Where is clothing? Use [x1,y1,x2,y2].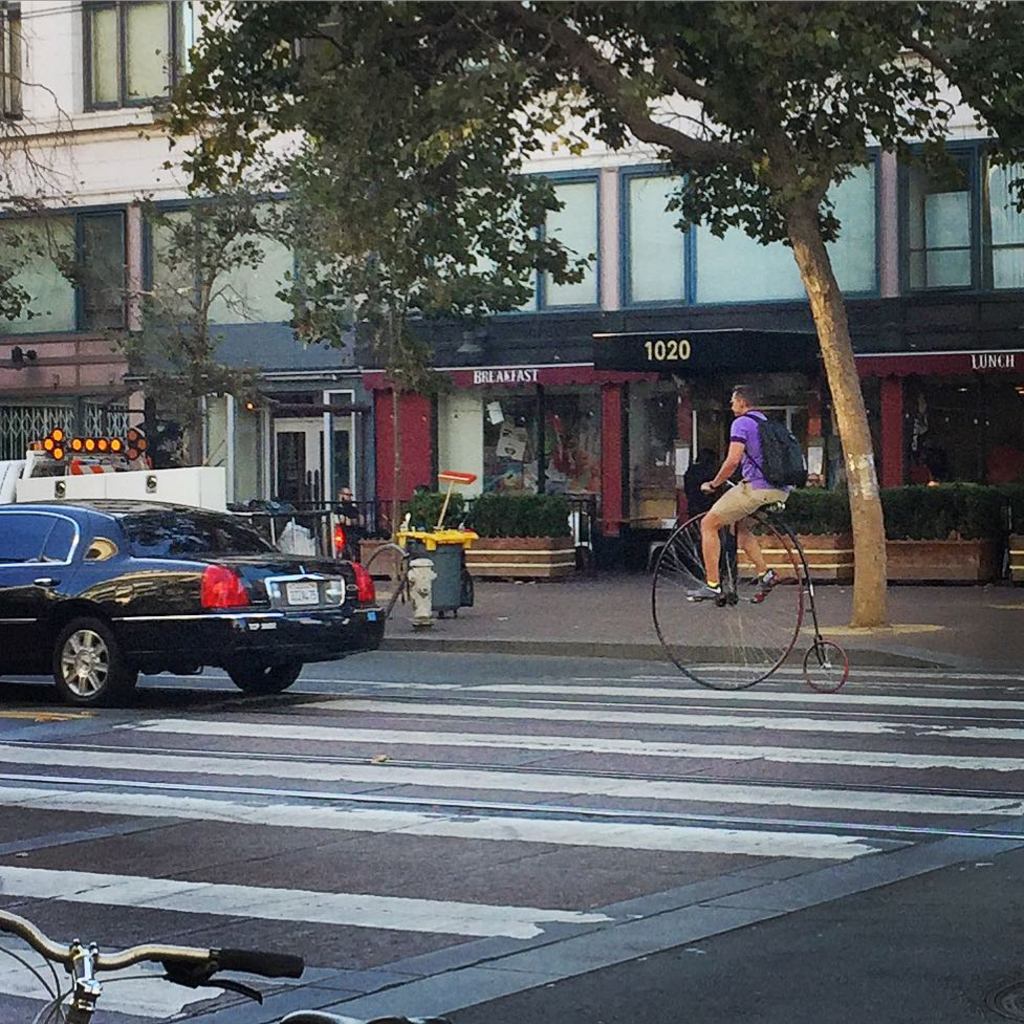
[683,462,709,517].
